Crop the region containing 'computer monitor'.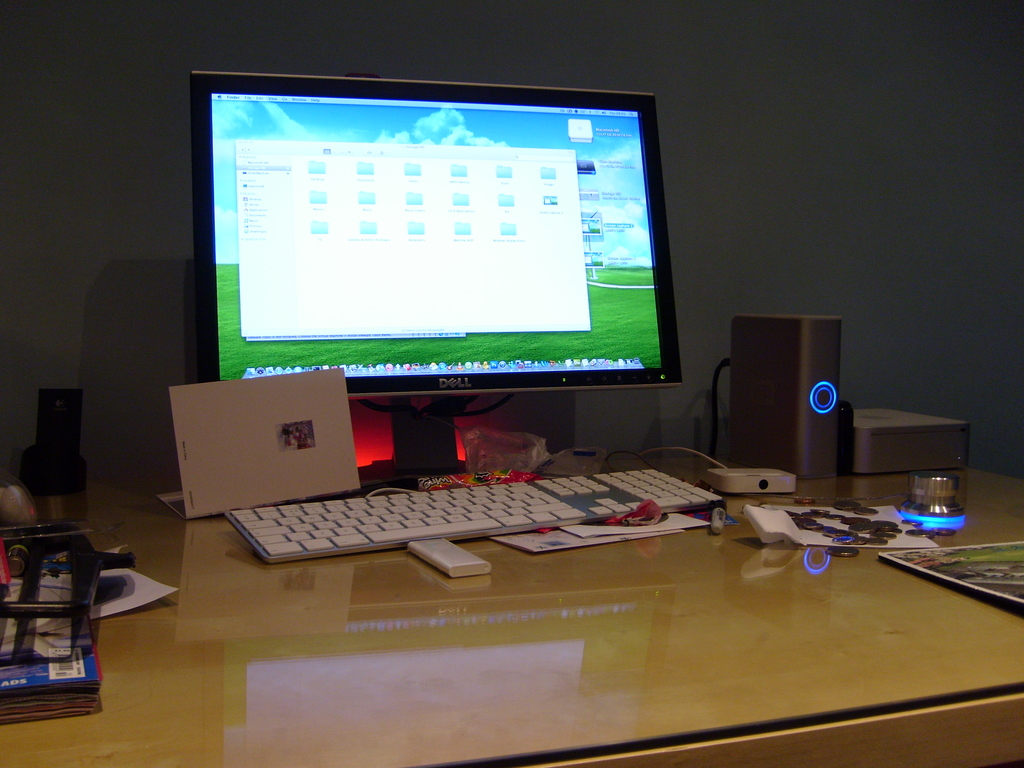
Crop region: BBox(196, 74, 679, 484).
